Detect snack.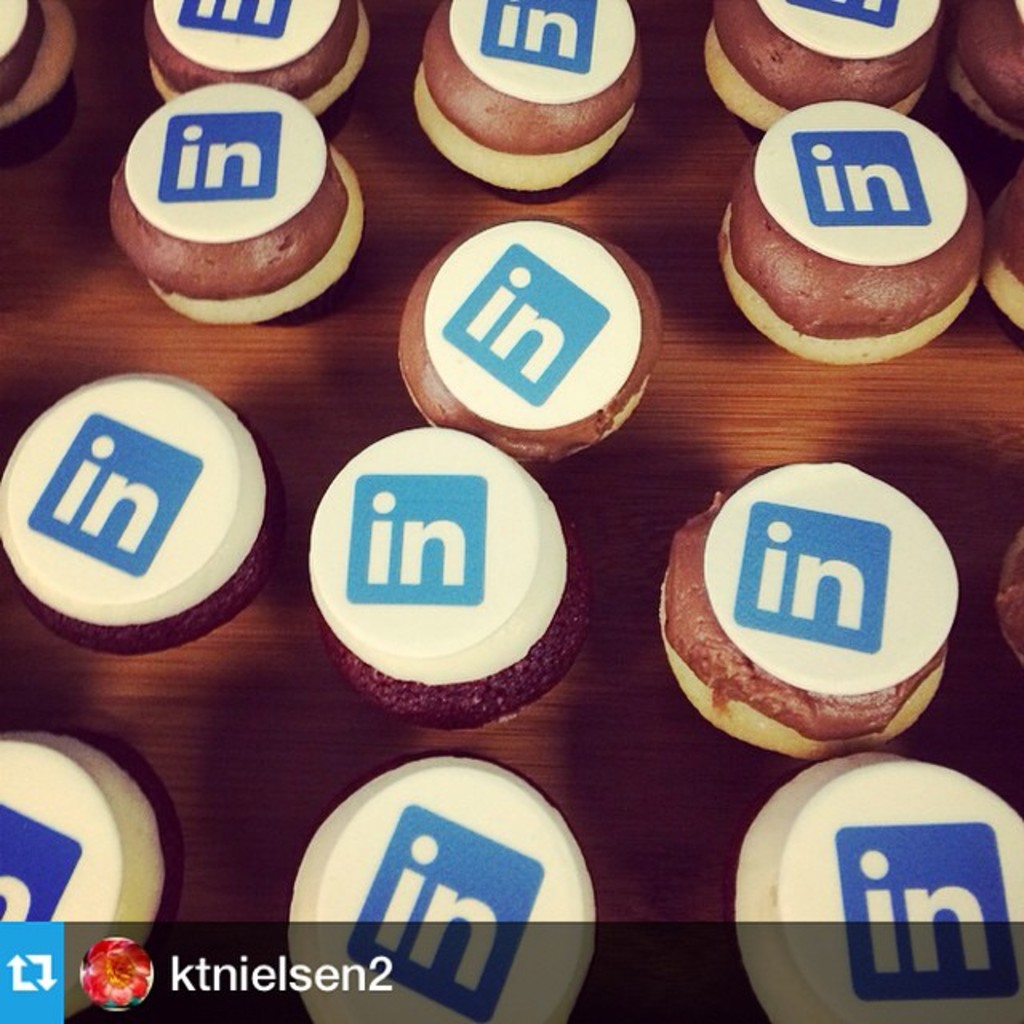
Detected at crop(141, 0, 360, 112).
